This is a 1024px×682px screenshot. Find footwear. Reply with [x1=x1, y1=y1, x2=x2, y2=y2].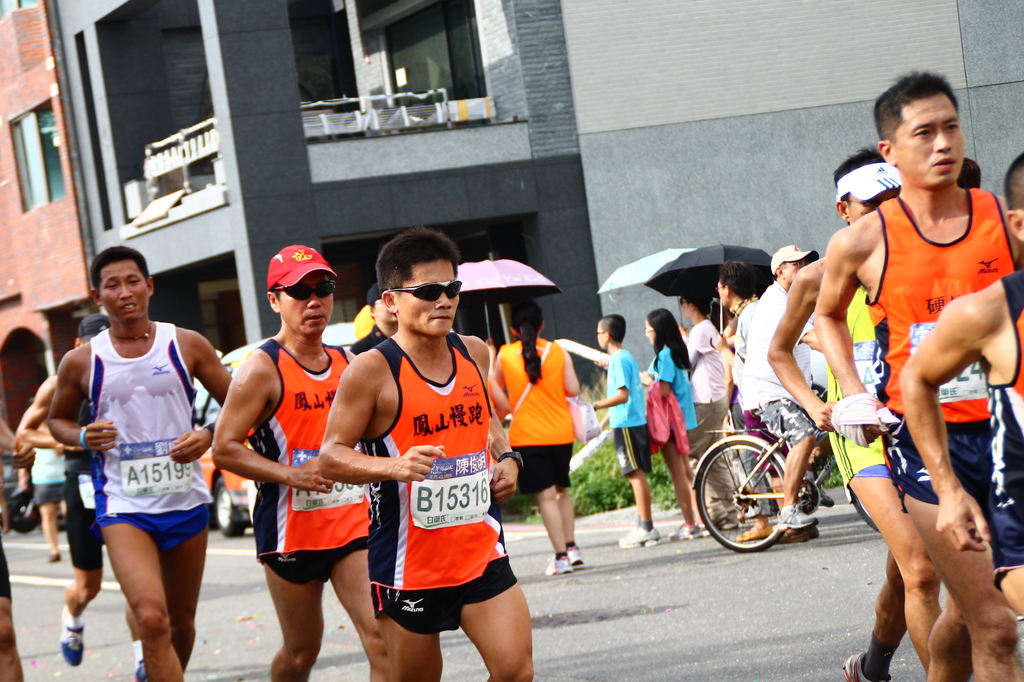
[x1=562, y1=544, x2=581, y2=565].
